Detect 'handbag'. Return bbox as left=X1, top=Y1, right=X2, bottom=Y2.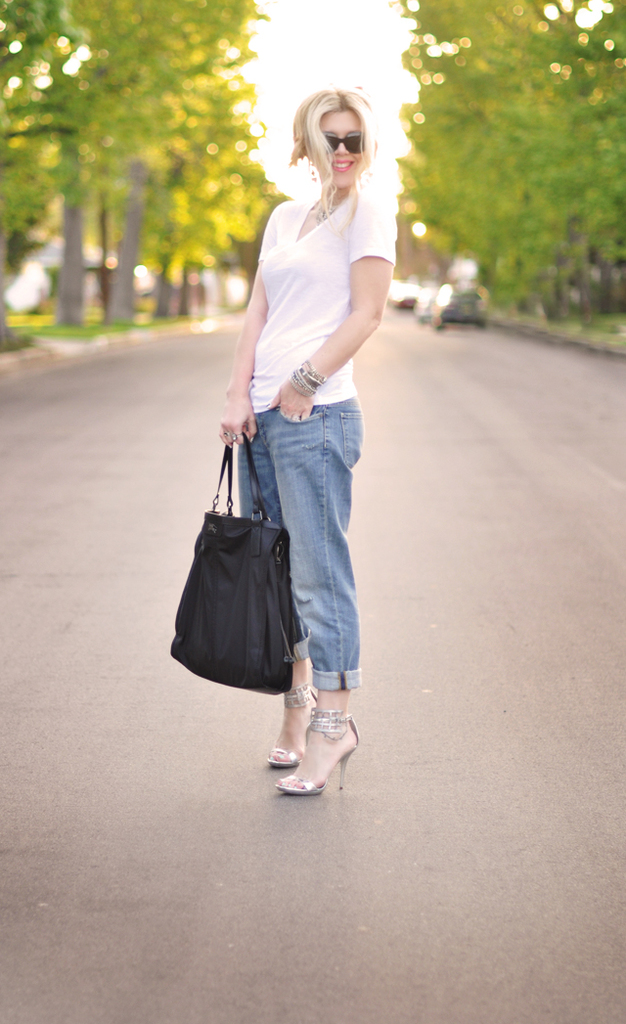
left=170, top=432, right=301, bottom=694.
